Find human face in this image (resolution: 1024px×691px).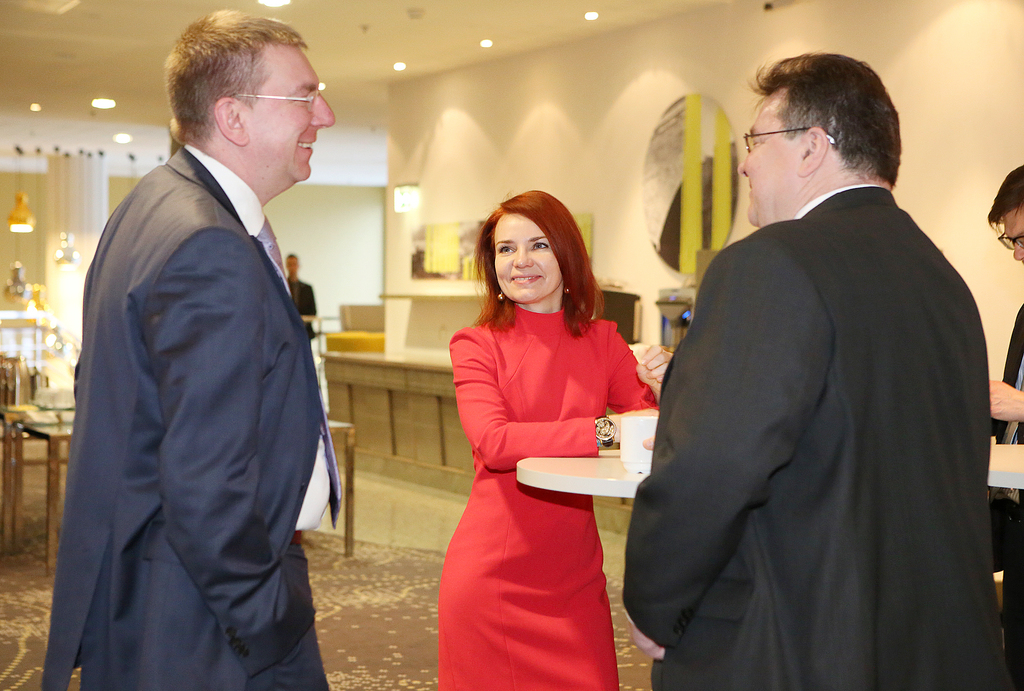
1004:205:1023:263.
